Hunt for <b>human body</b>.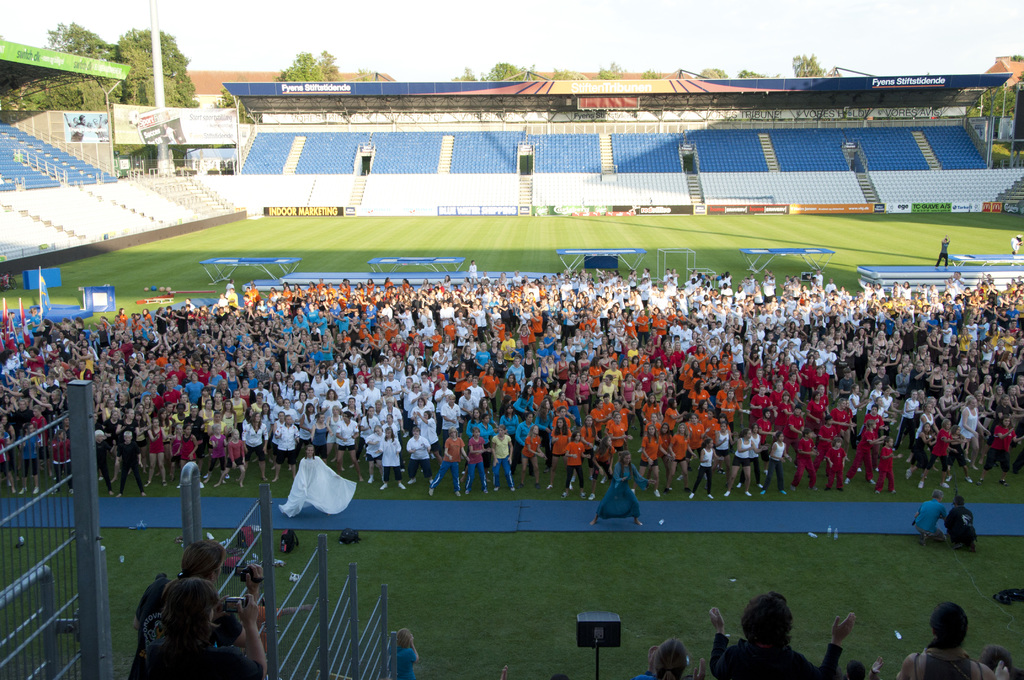
Hunted down at bbox=[310, 326, 323, 341].
